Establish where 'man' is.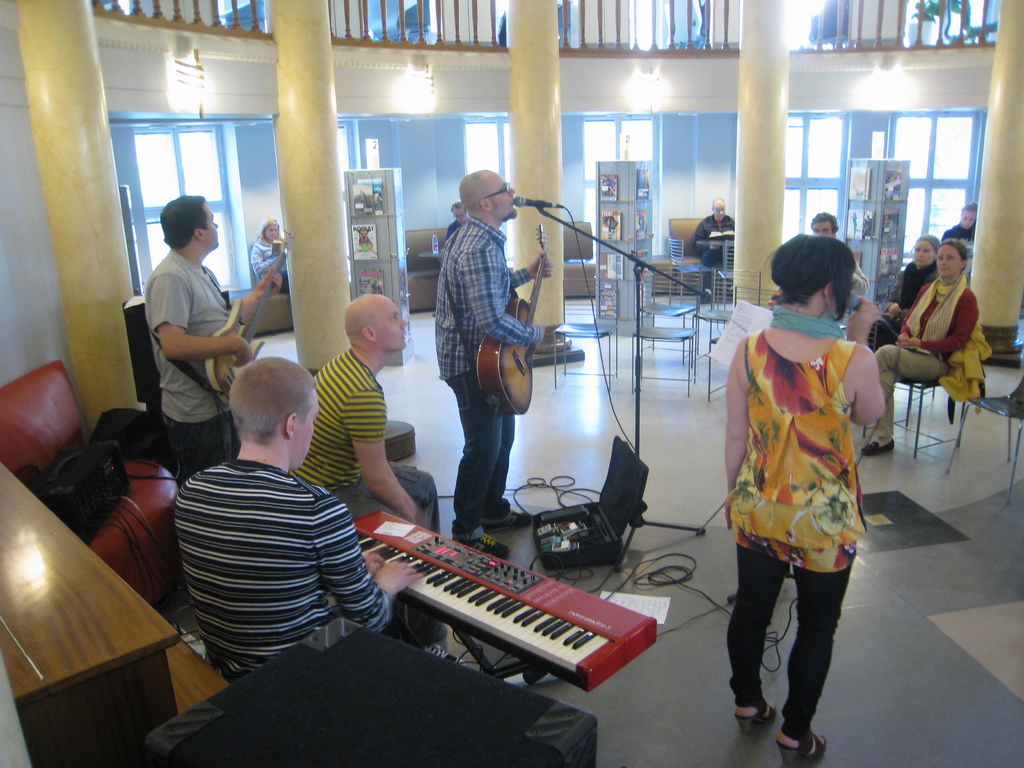
Established at bbox=[151, 342, 389, 707].
